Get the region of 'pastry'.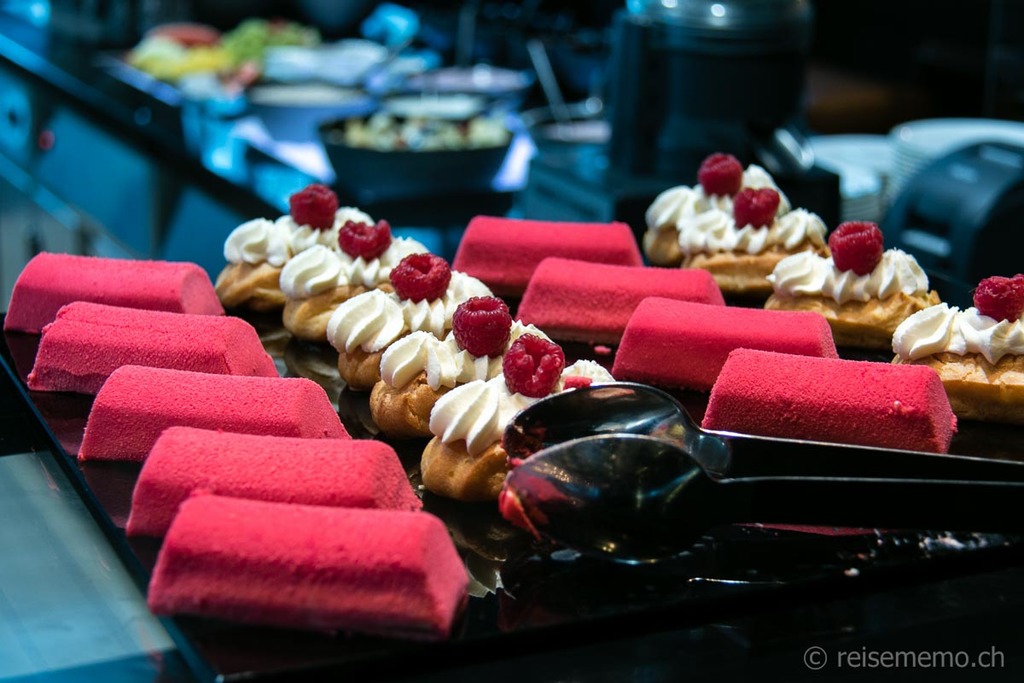
{"left": 451, "top": 217, "right": 646, "bottom": 303}.
